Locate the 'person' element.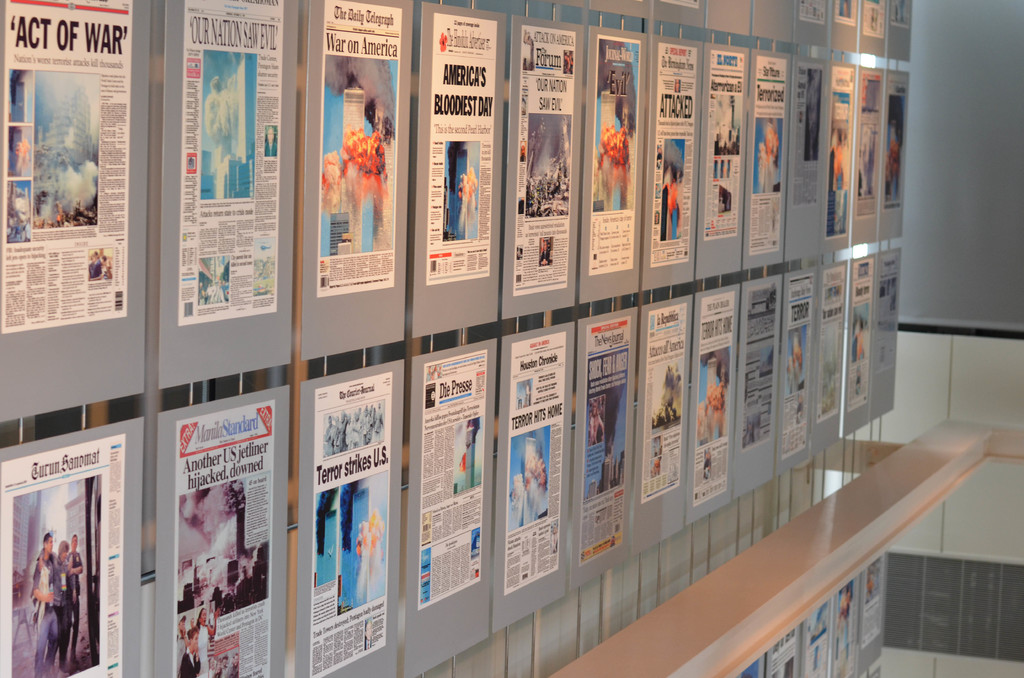
Element bbox: <box>173,612,189,671</box>.
